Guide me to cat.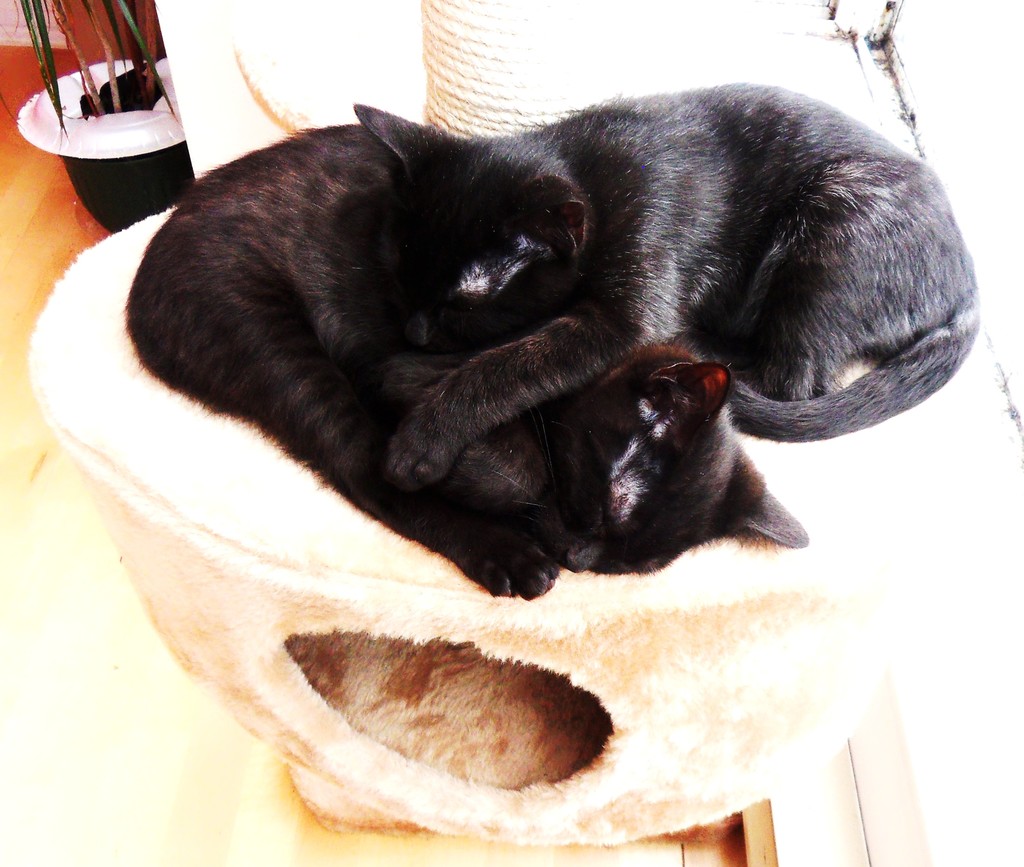
Guidance: 354/80/984/496.
